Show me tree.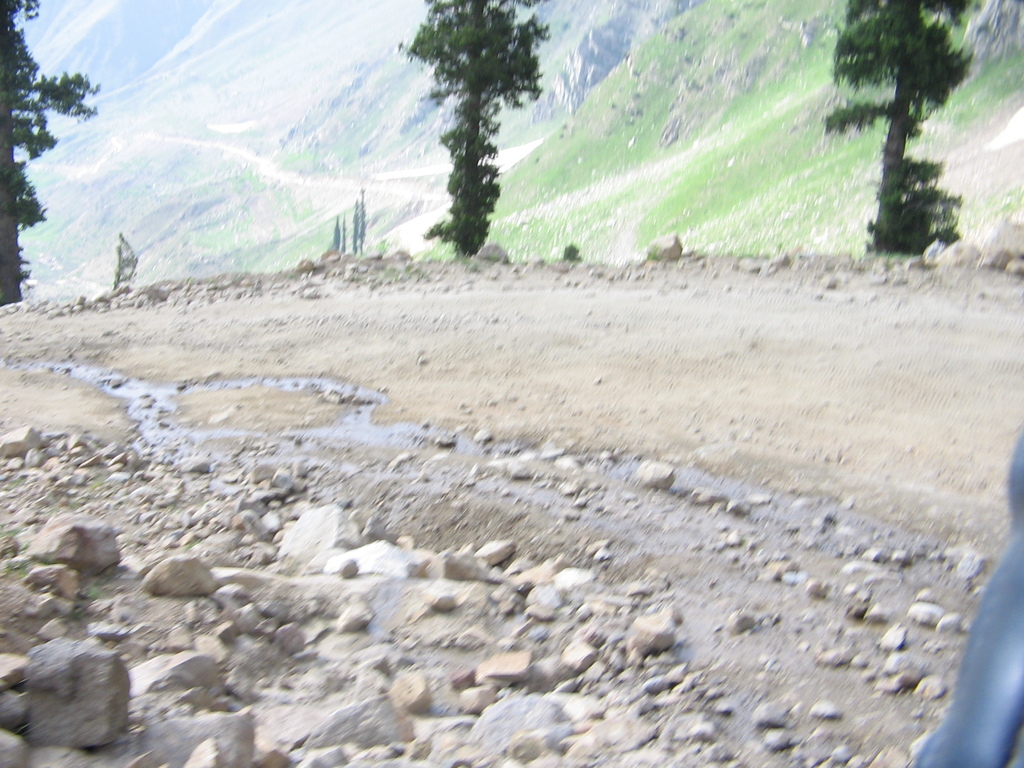
tree is here: (left=0, top=0, right=104, bottom=308).
